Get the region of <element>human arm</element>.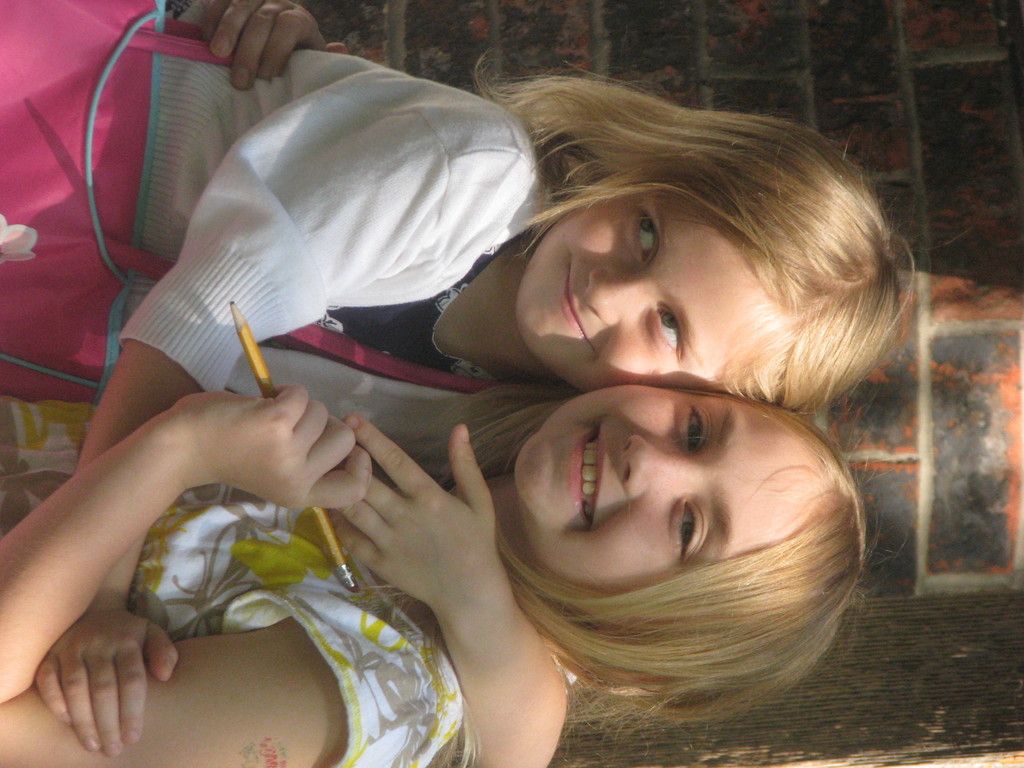
<box>31,85,550,749</box>.
